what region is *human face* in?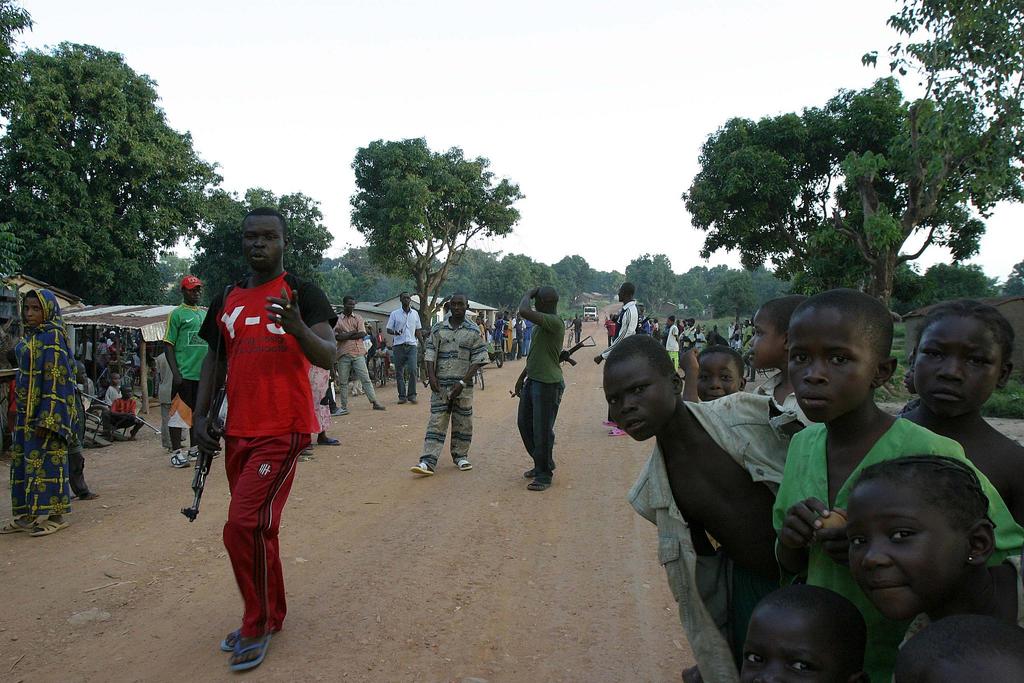
[734,605,842,682].
